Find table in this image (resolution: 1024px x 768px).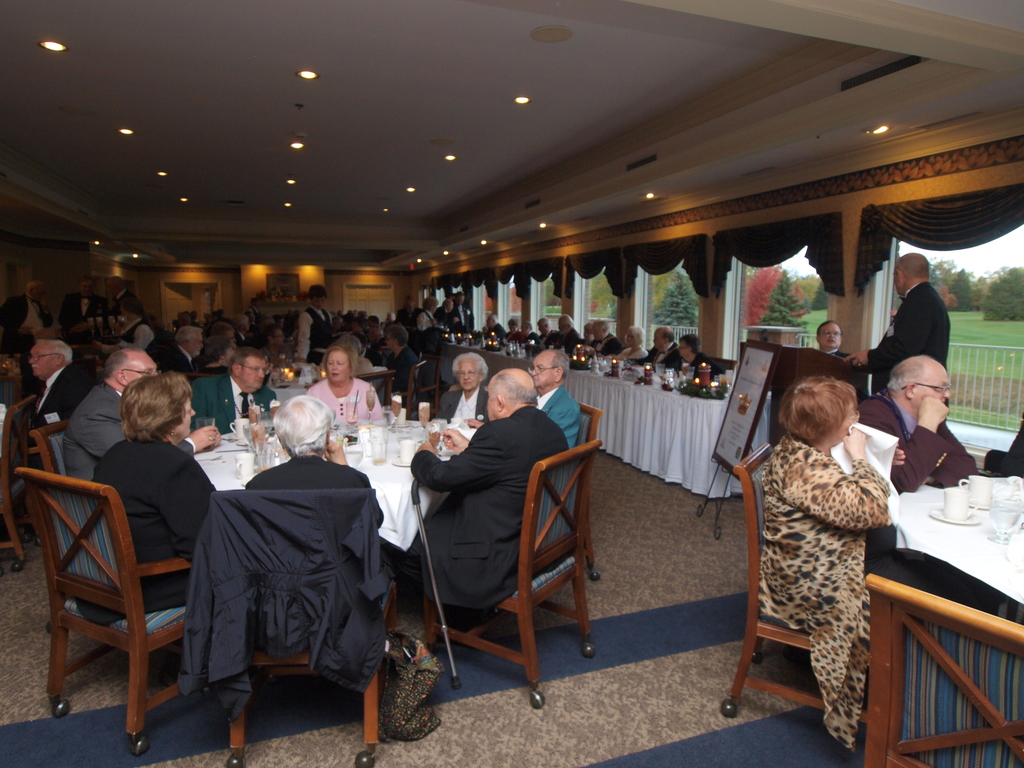
(left=442, top=335, right=769, bottom=499).
